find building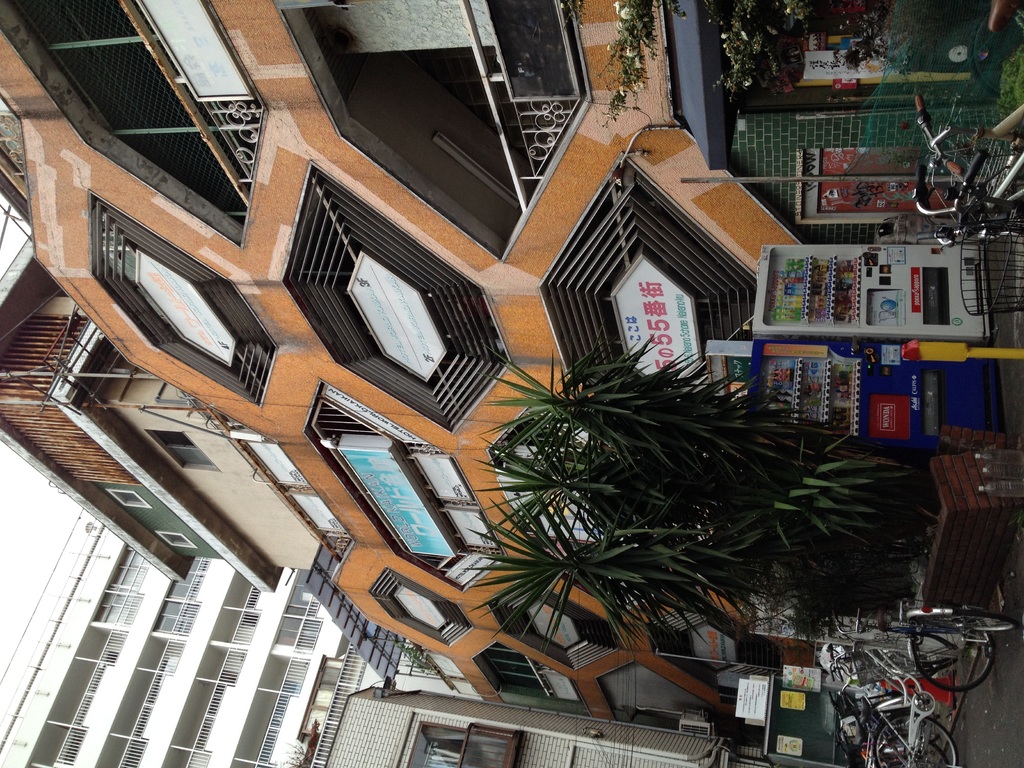
<box>310,689,772,767</box>
